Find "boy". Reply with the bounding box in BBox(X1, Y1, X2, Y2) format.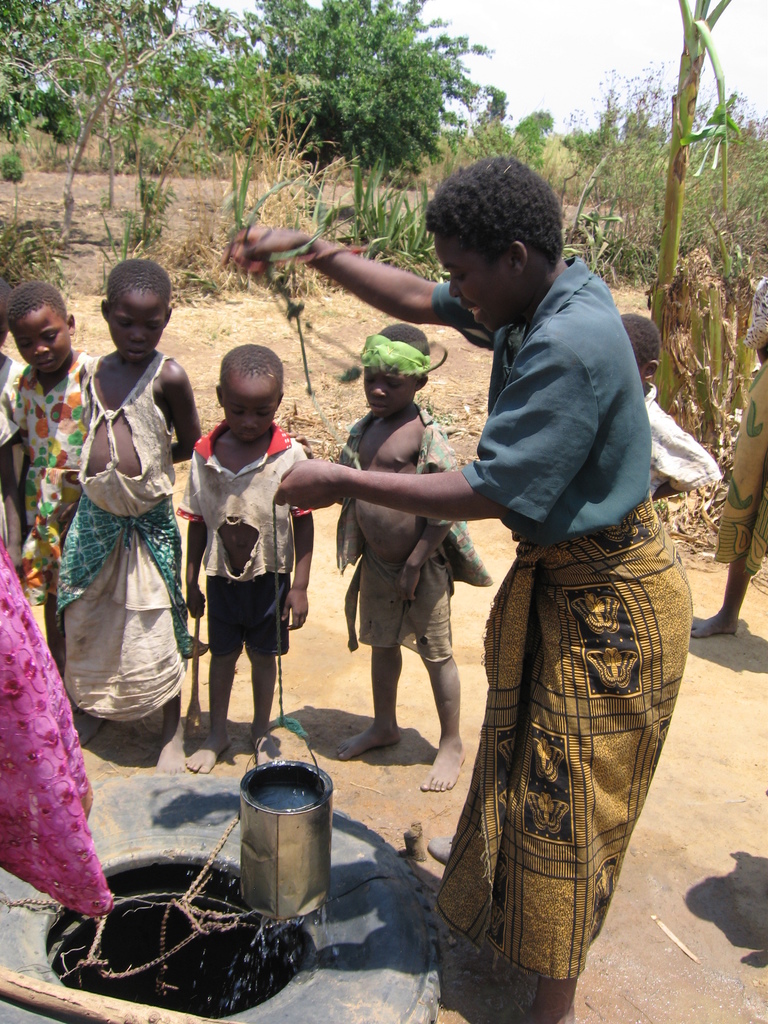
BBox(168, 333, 316, 775).
